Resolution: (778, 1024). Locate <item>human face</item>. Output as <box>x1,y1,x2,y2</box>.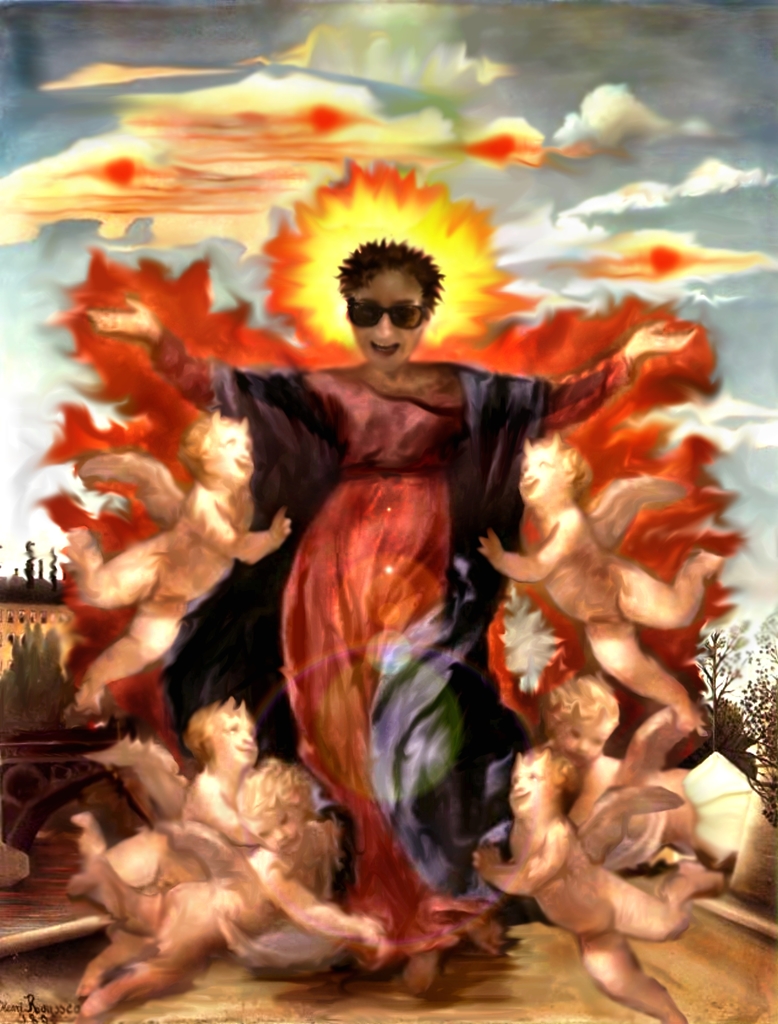
<box>516,452,567,505</box>.
